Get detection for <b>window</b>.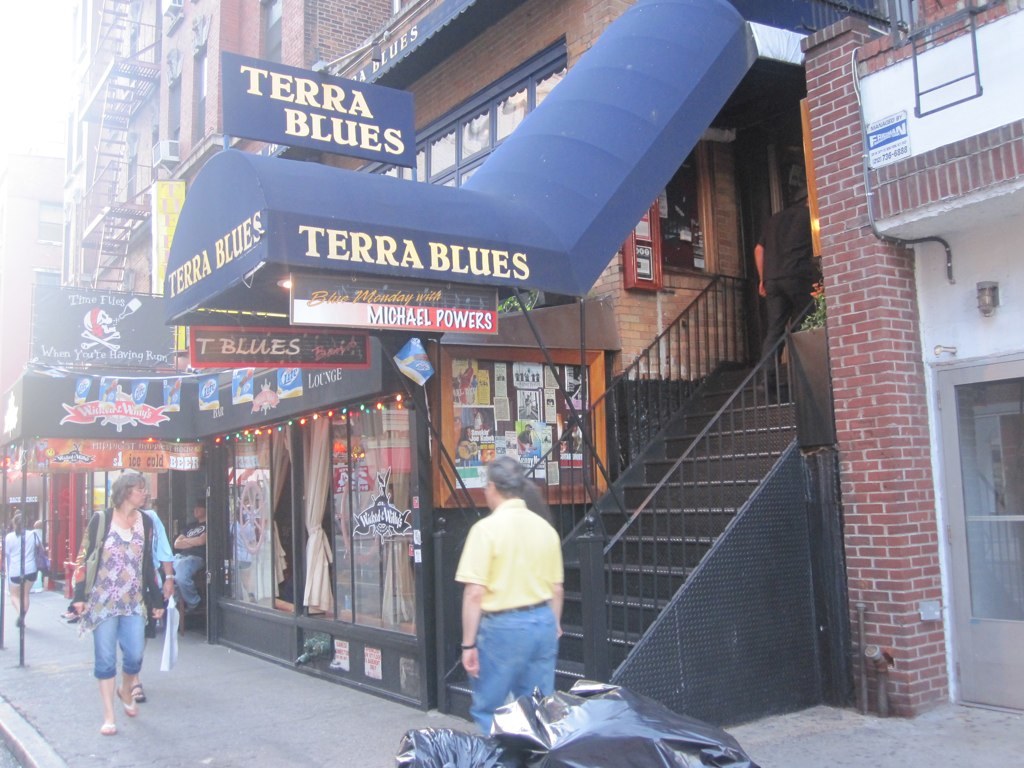
Detection: BBox(76, 464, 122, 541).
